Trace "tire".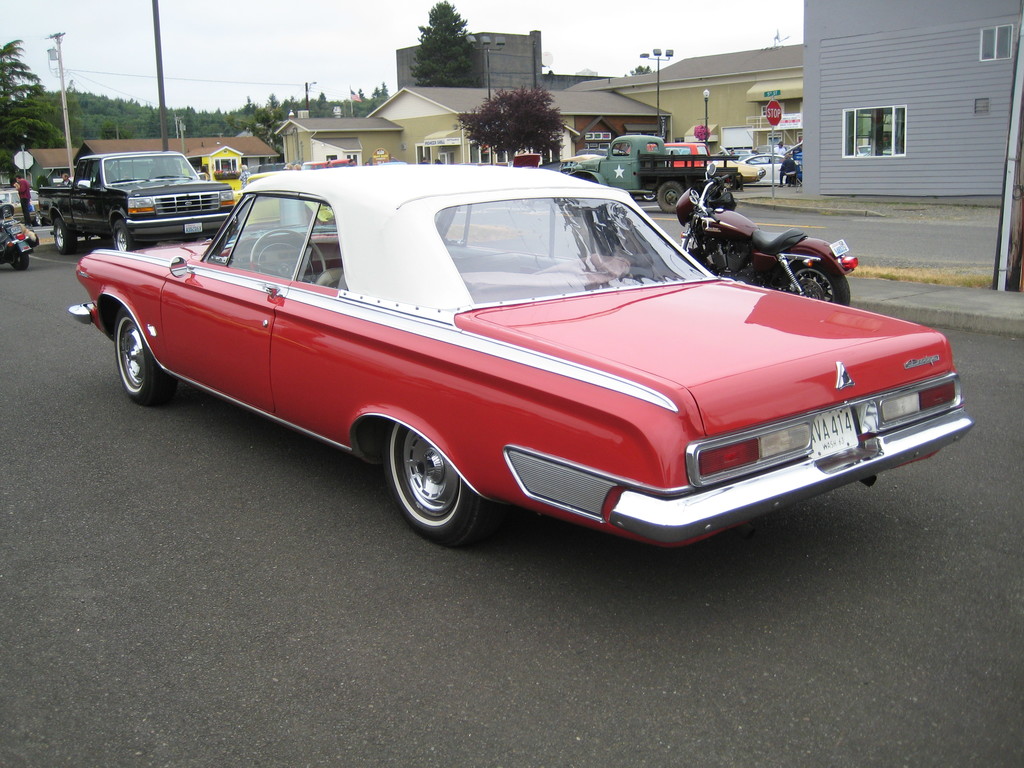
Traced to (left=122, top=312, right=170, bottom=417).
